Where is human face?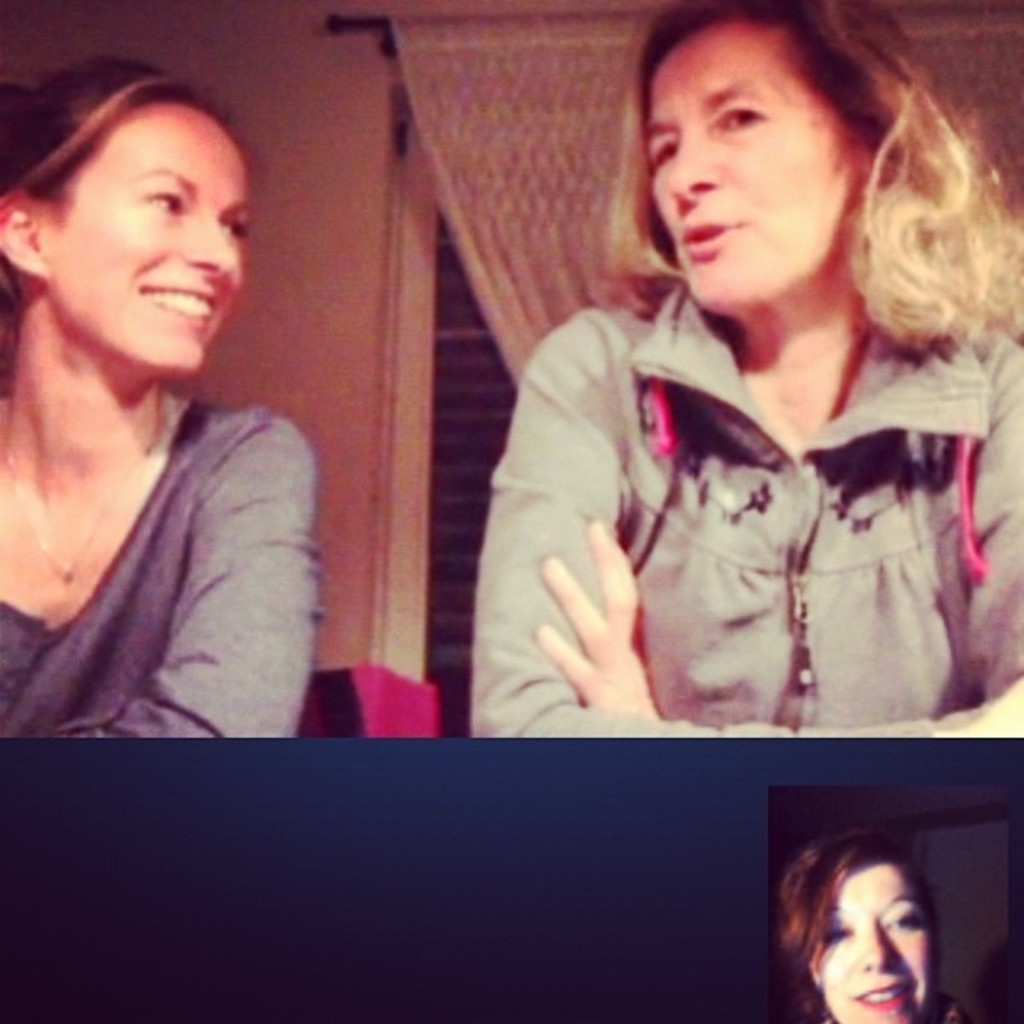
<region>813, 862, 937, 1022</region>.
